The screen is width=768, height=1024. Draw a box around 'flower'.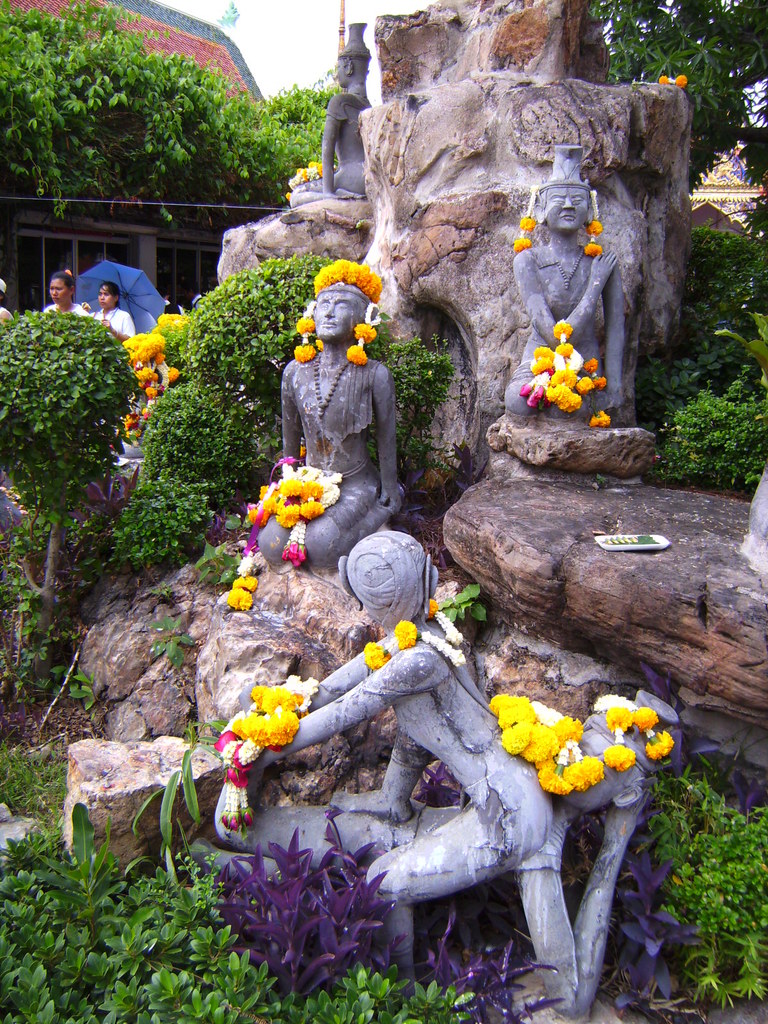
x1=285, y1=192, x2=289, y2=200.
